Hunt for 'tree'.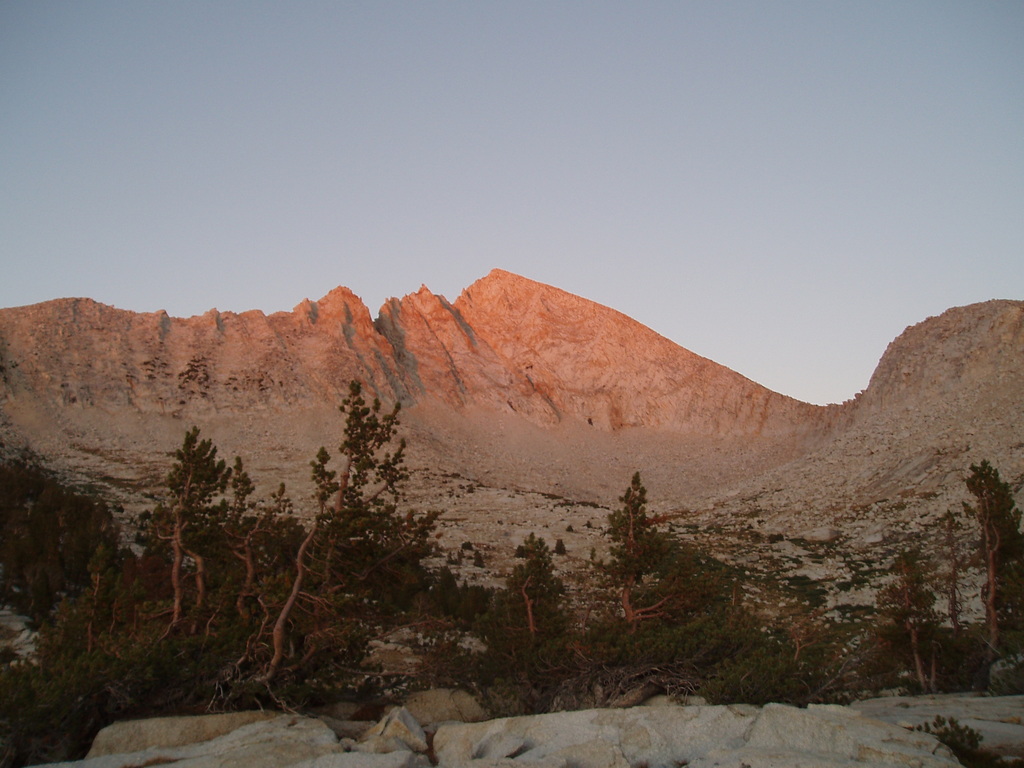
Hunted down at rect(598, 460, 673, 628).
